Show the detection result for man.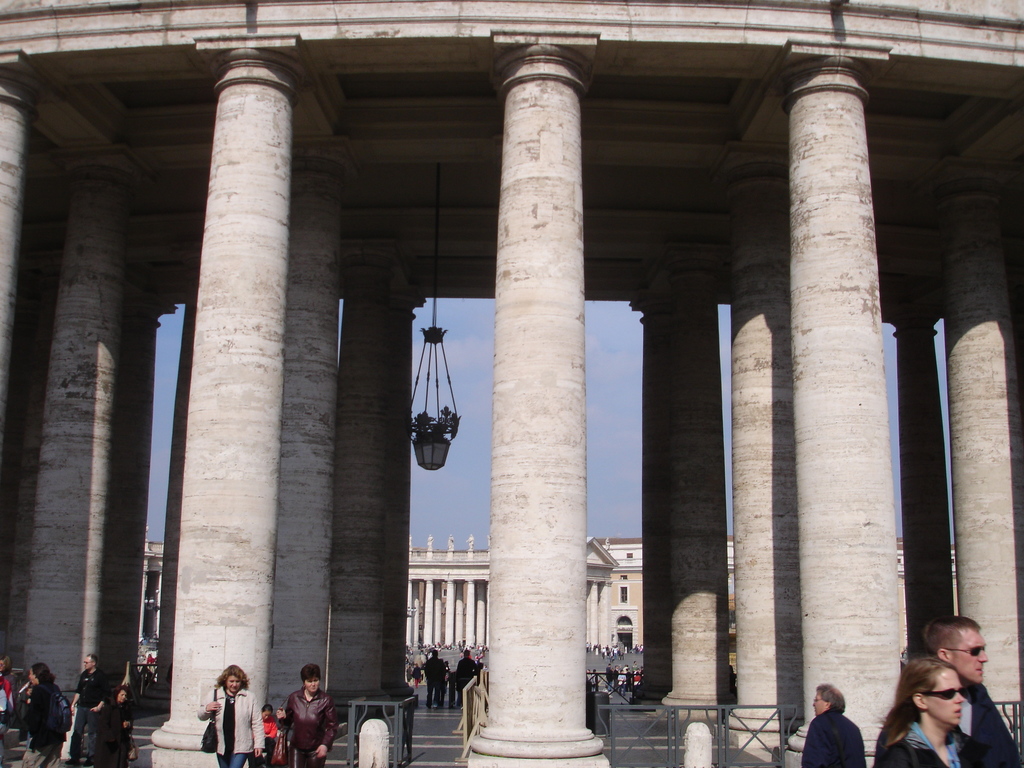
<bbox>456, 648, 477, 706</bbox>.
